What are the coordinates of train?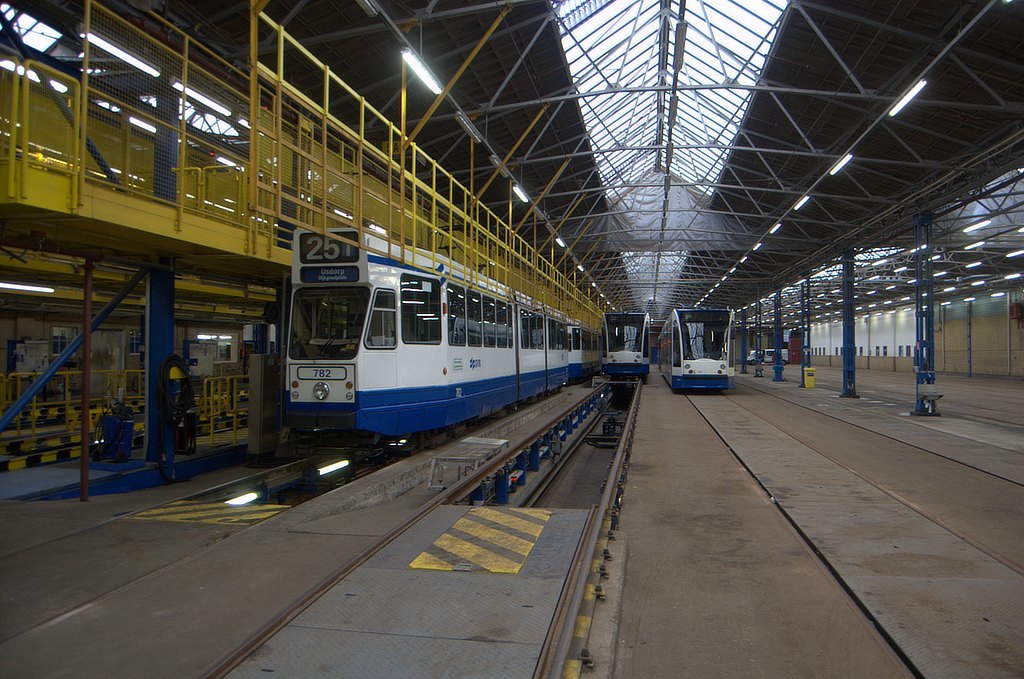
pyautogui.locateOnScreen(281, 222, 594, 450).
